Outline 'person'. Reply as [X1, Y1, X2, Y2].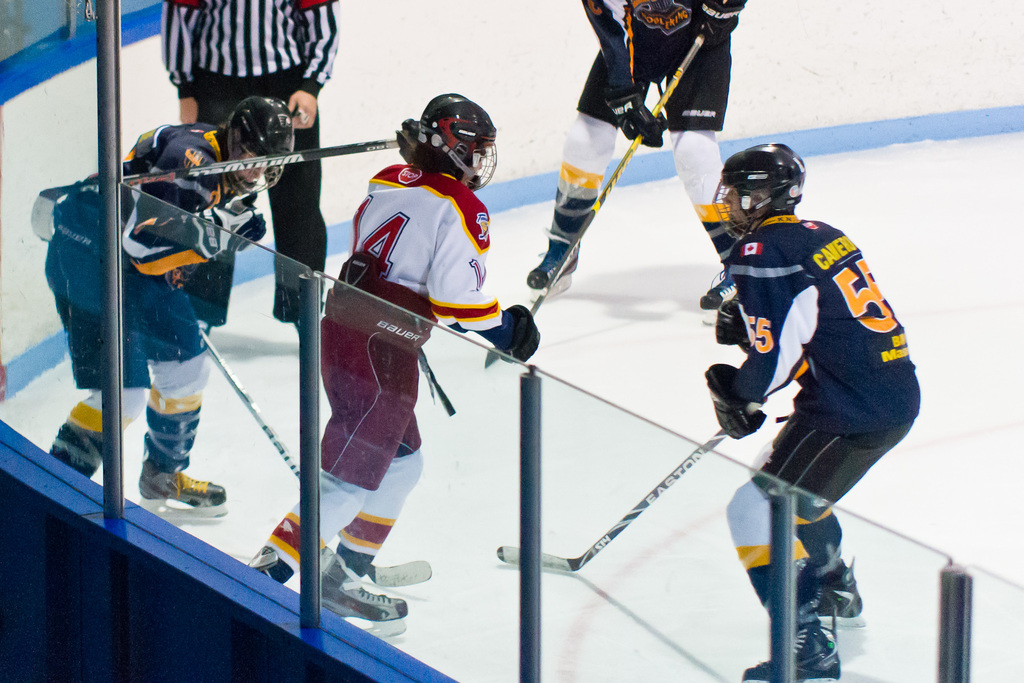
[161, 0, 341, 343].
